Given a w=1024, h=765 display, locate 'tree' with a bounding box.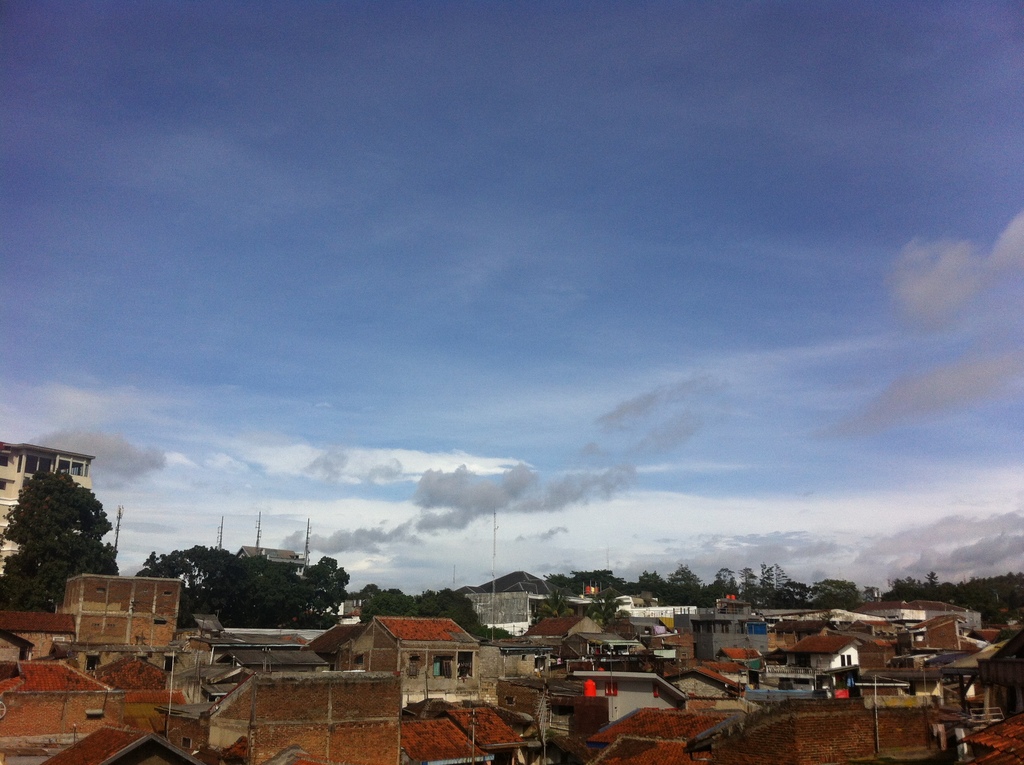
Located: pyautogui.locateOnScreen(8, 458, 104, 606).
